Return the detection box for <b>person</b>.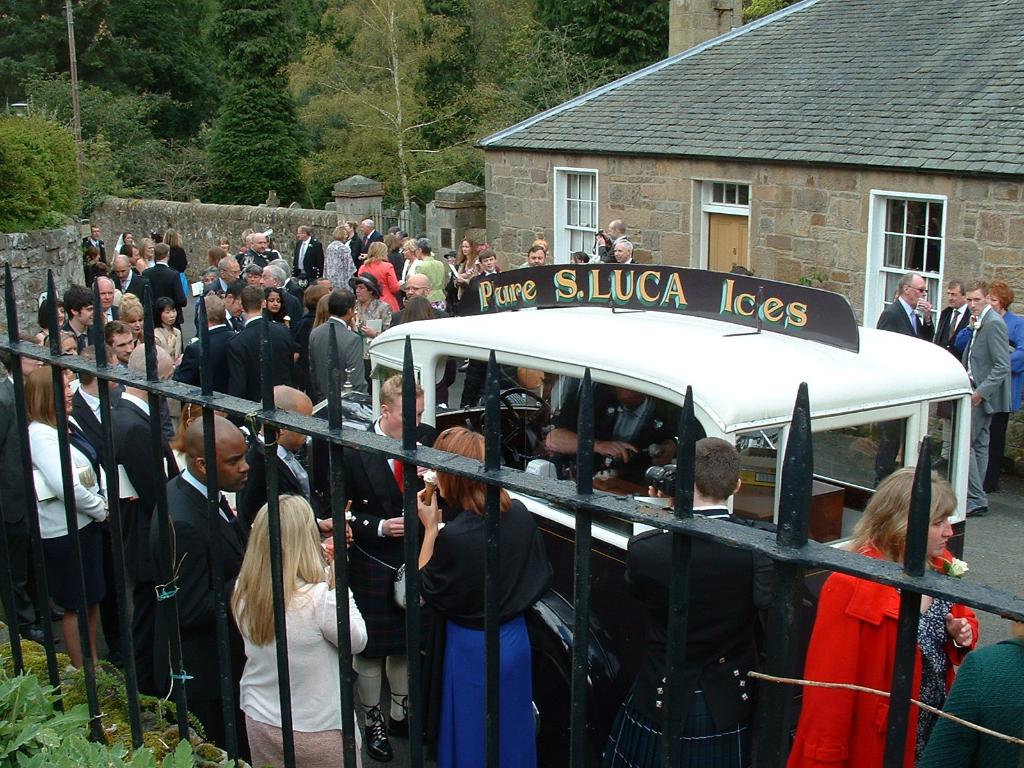
locate(303, 291, 369, 410).
